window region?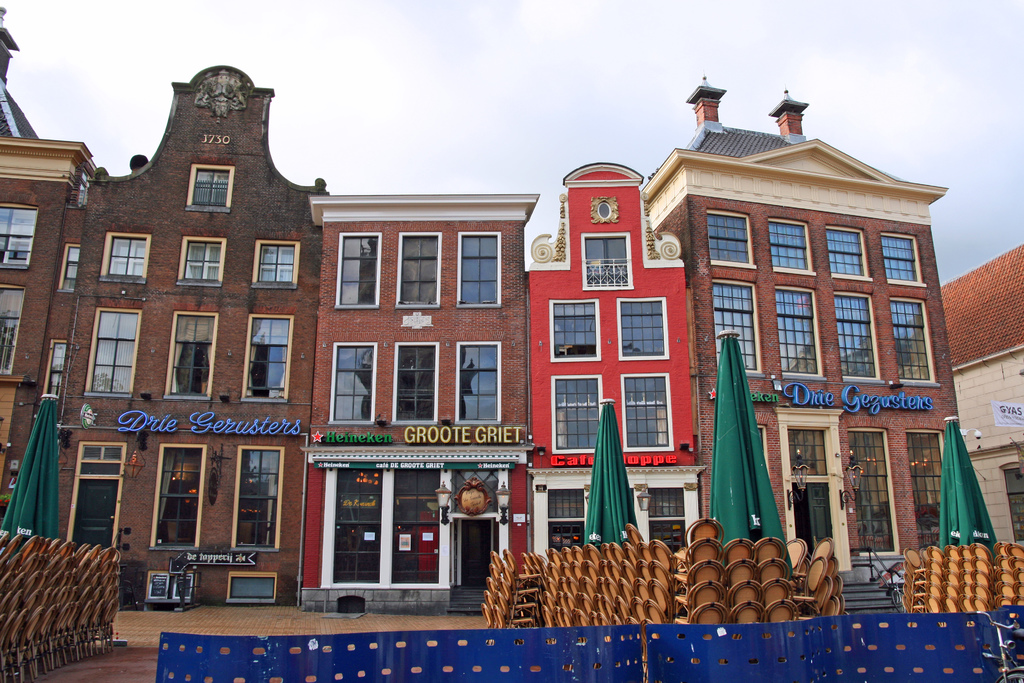
bbox(241, 315, 292, 403)
